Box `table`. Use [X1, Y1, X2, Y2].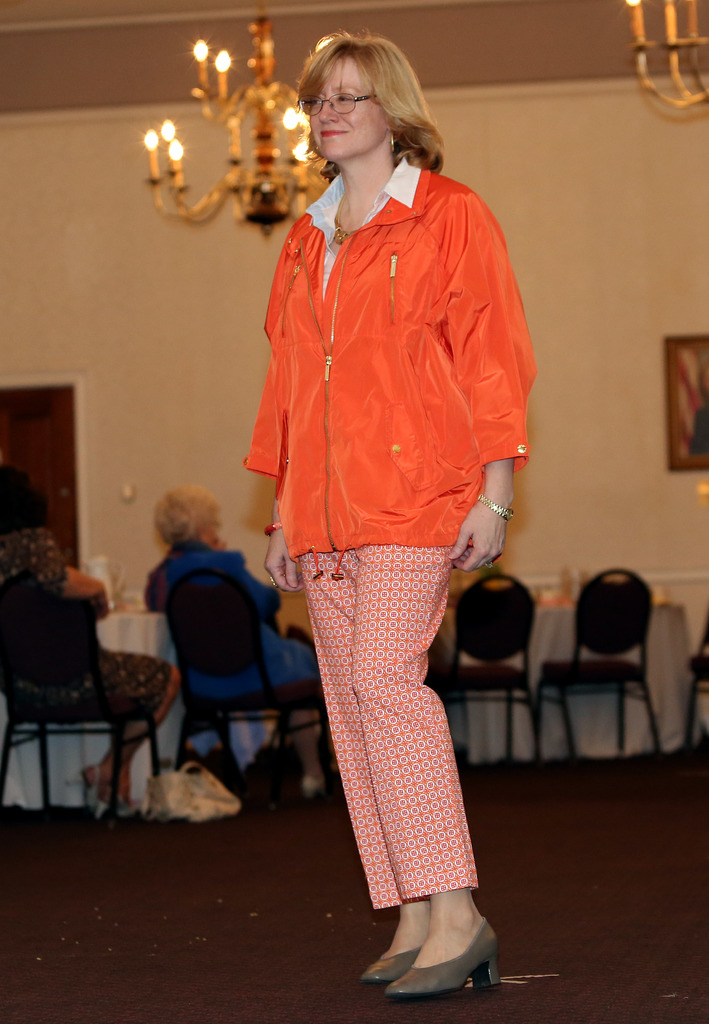
[450, 577, 704, 762].
